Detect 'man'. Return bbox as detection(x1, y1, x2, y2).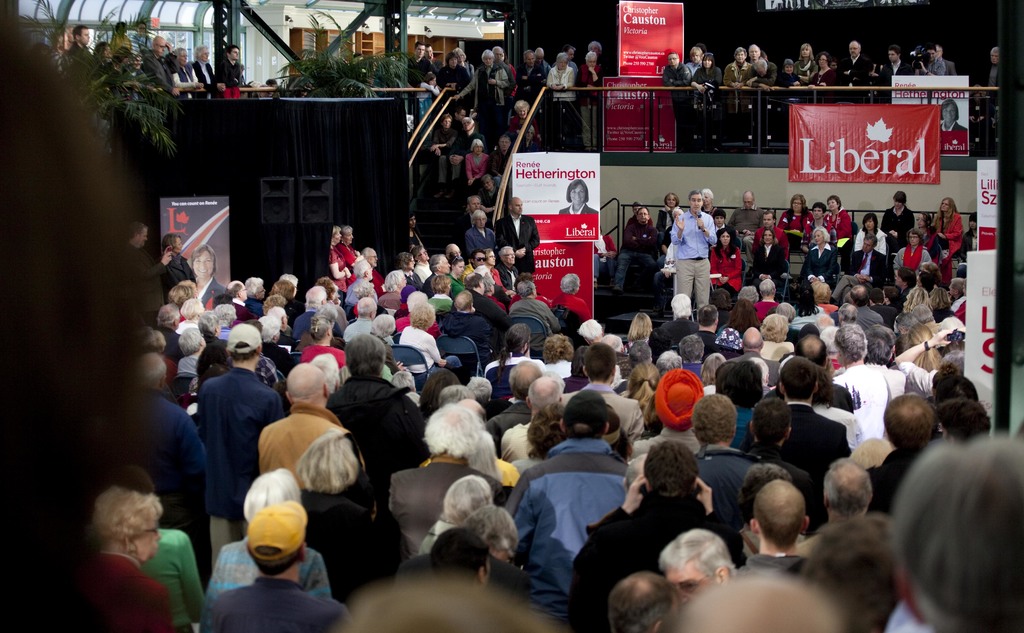
detection(444, 245, 463, 259).
